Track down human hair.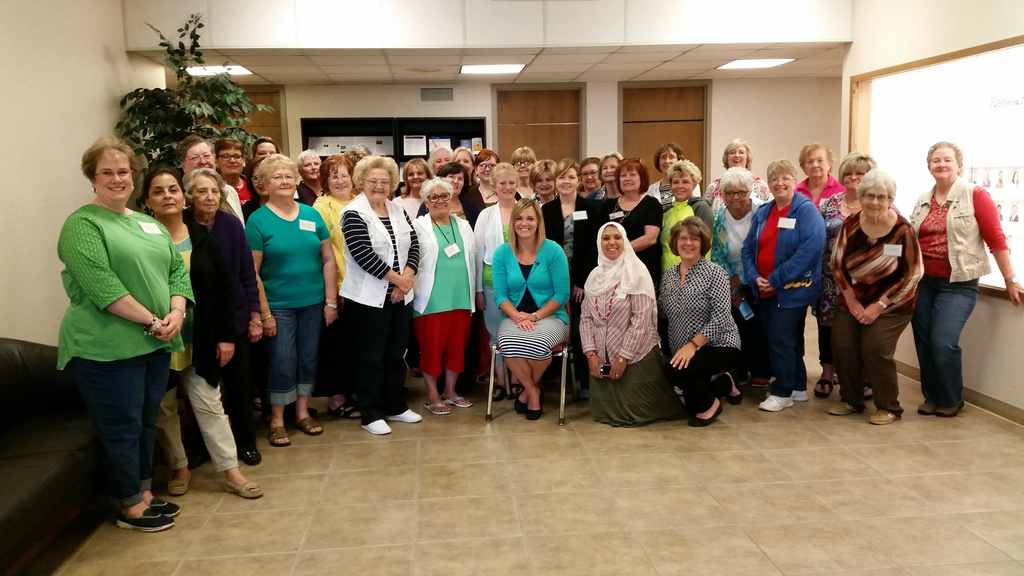
Tracked to [x1=451, y1=144, x2=474, y2=161].
